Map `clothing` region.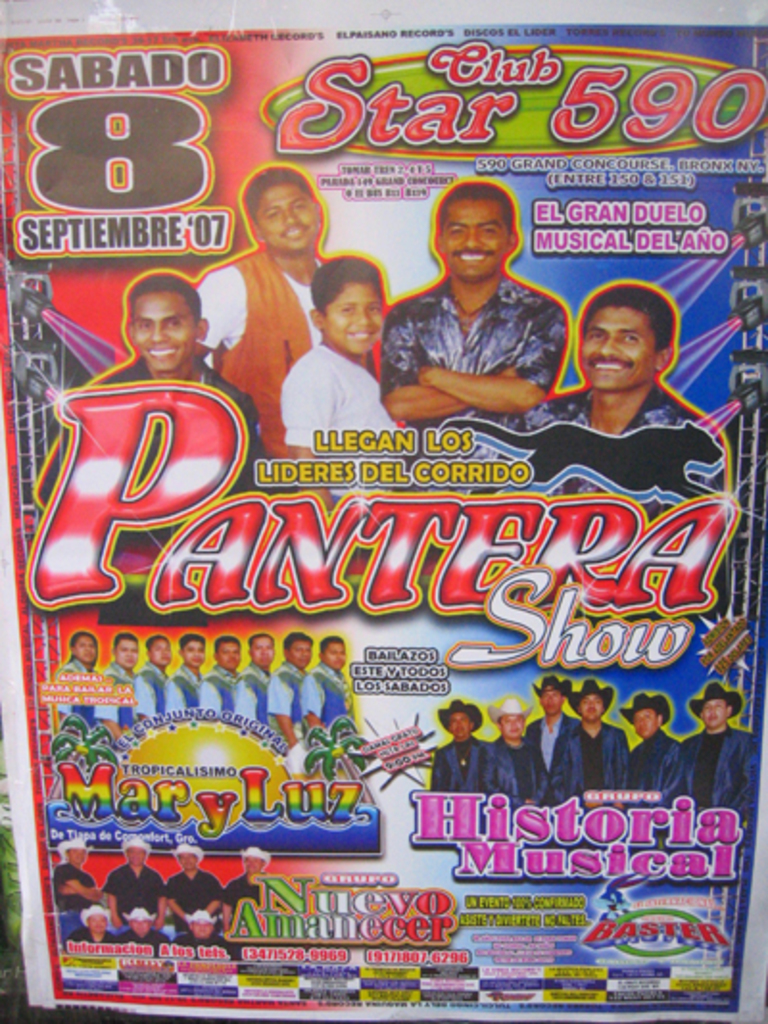
Mapped to 171/945/230/995.
